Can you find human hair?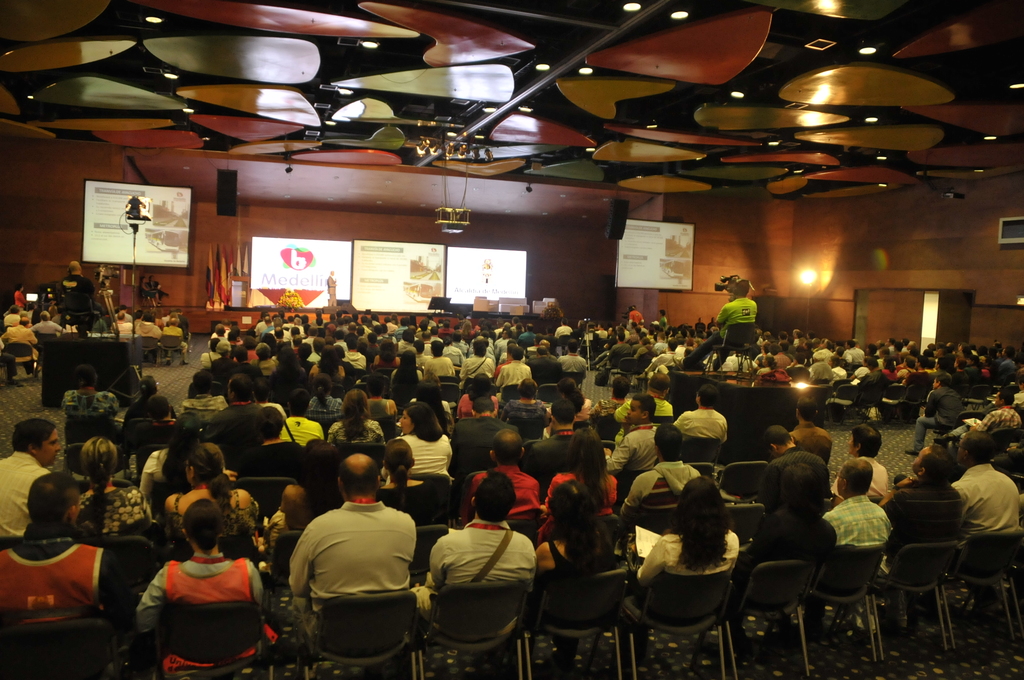
Yes, bounding box: <box>269,345,306,387</box>.
